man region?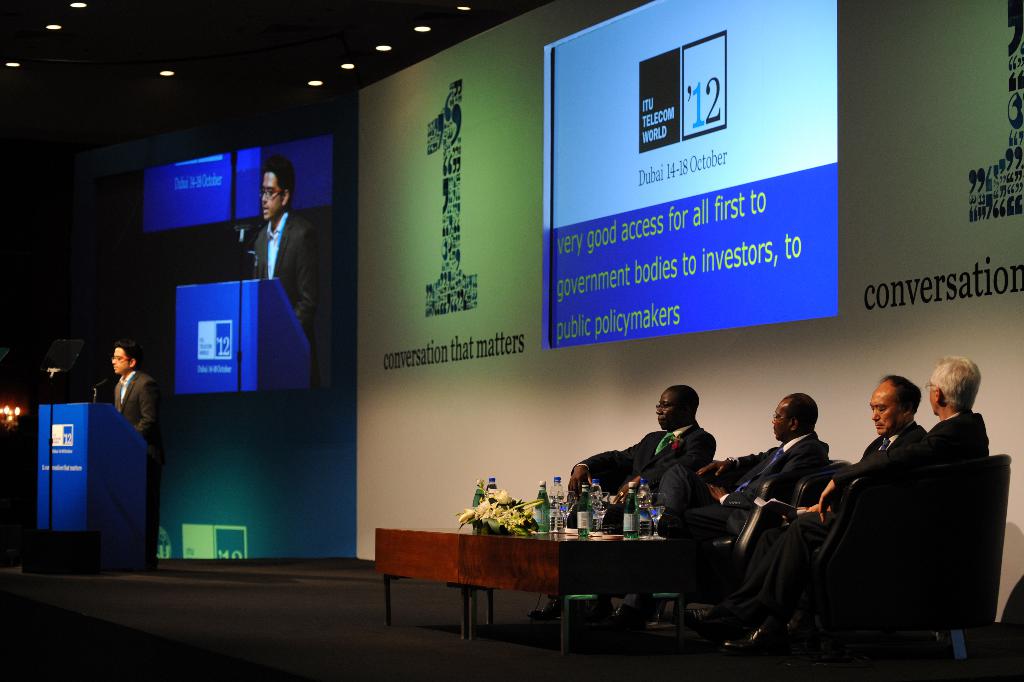
529,384,719,623
